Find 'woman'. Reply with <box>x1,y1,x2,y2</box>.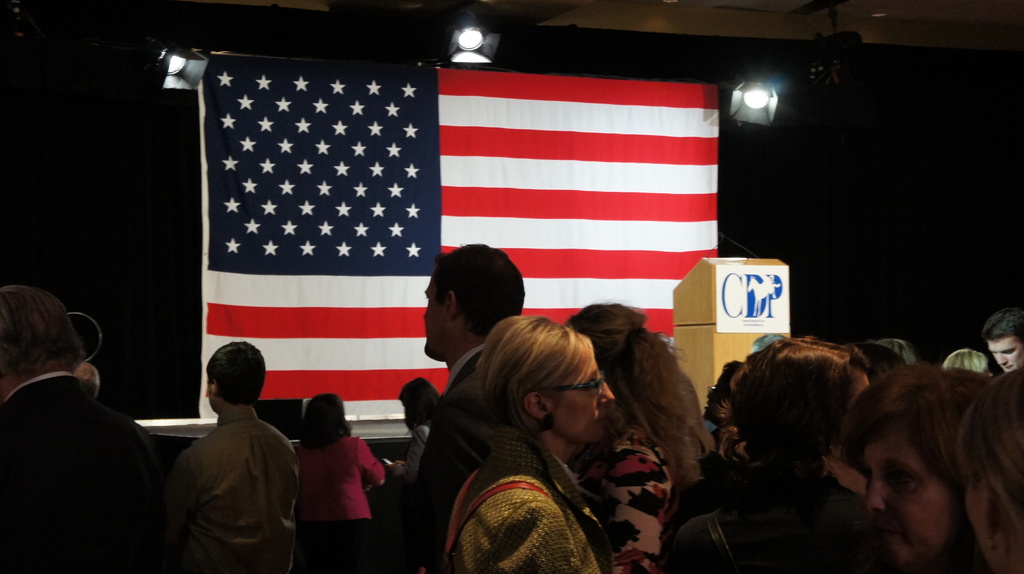
<box>660,337,872,573</box>.
